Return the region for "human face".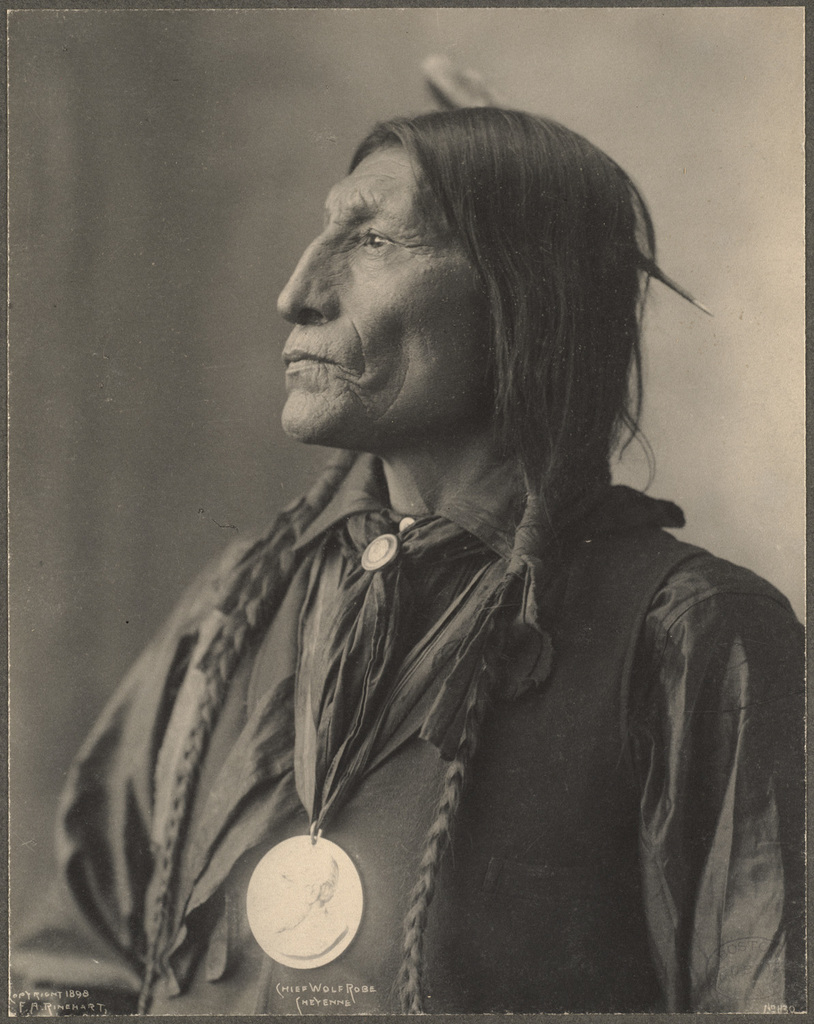
273:135:493:438.
